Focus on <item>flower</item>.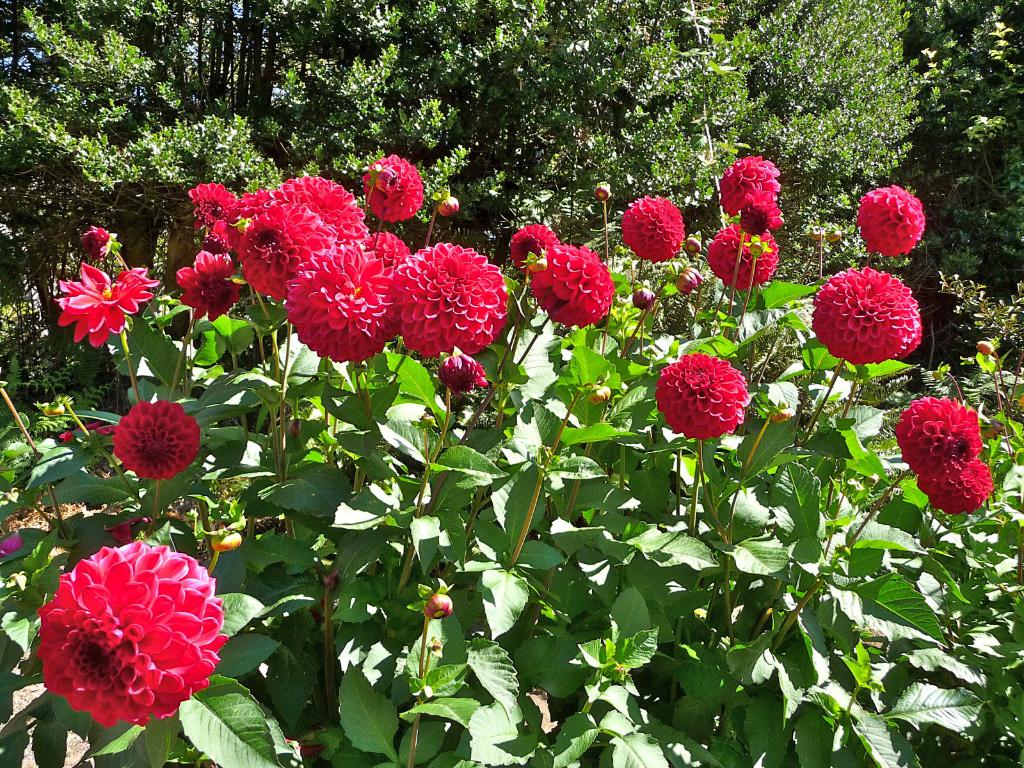
Focused at {"x1": 899, "y1": 390, "x2": 996, "y2": 522}.
